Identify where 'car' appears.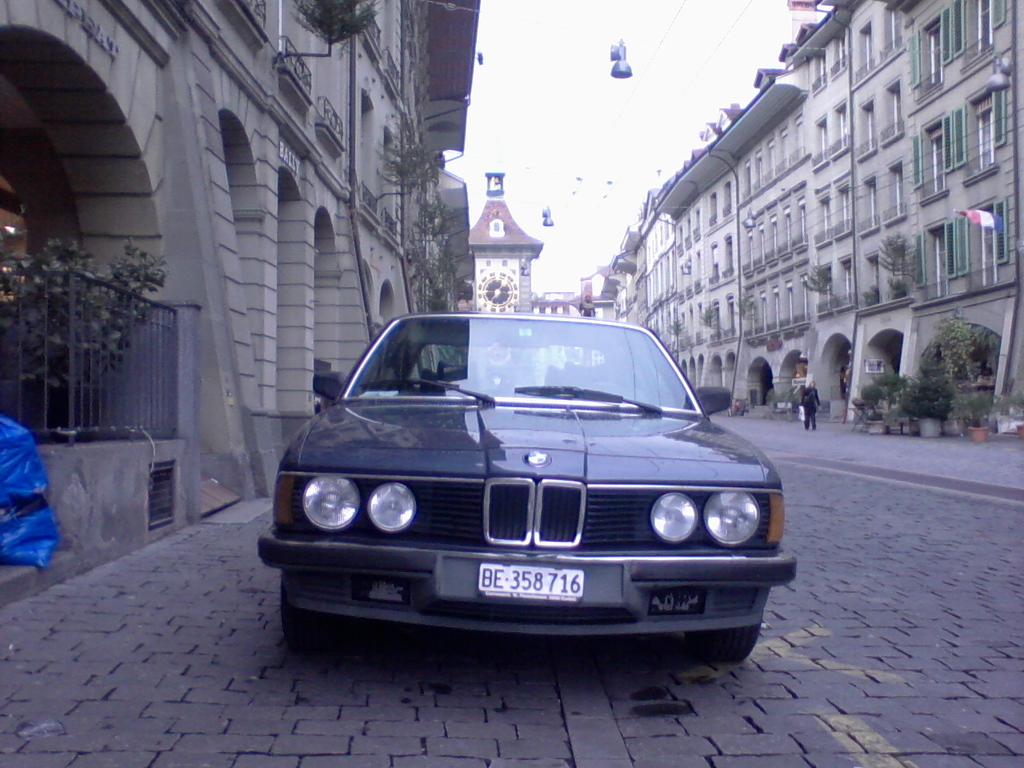
Appears at rect(259, 314, 799, 654).
